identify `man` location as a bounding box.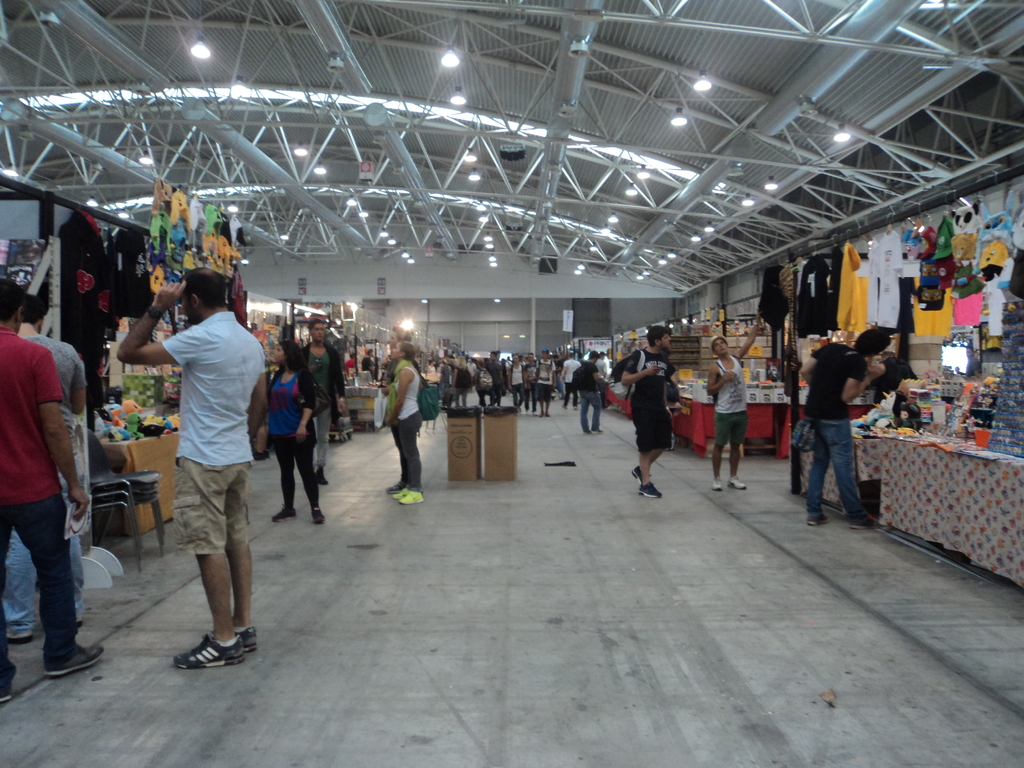
left=541, top=346, right=557, bottom=420.
